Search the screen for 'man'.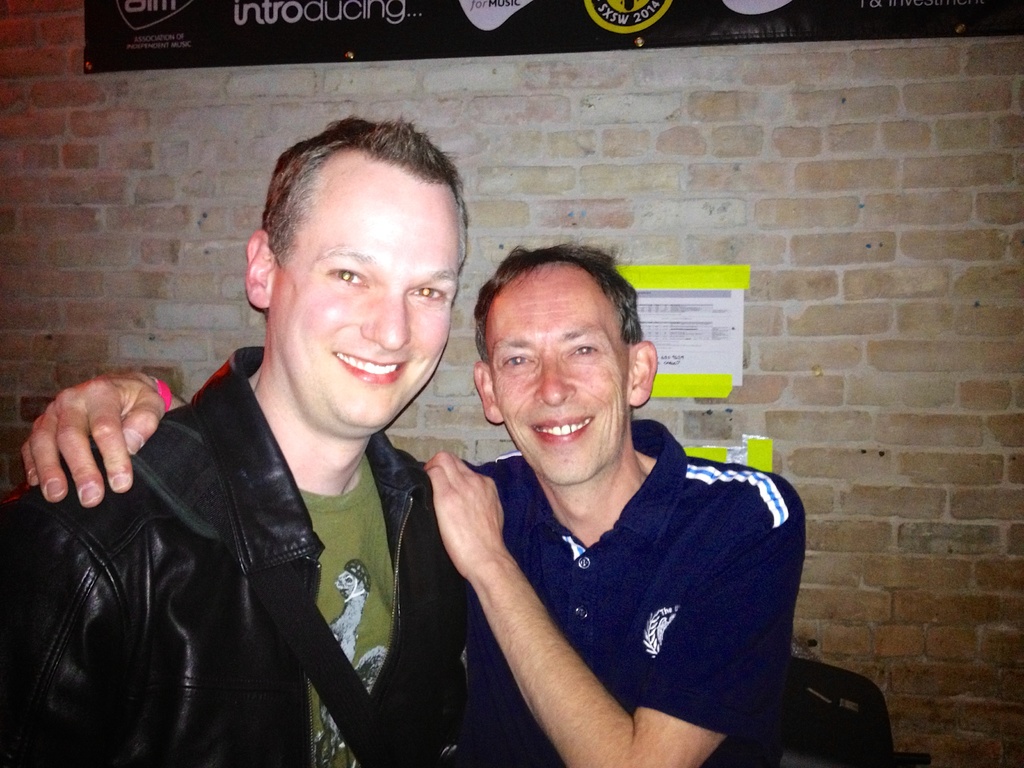
Found at (x1=0, y1=115, x2=470, y2=767).
